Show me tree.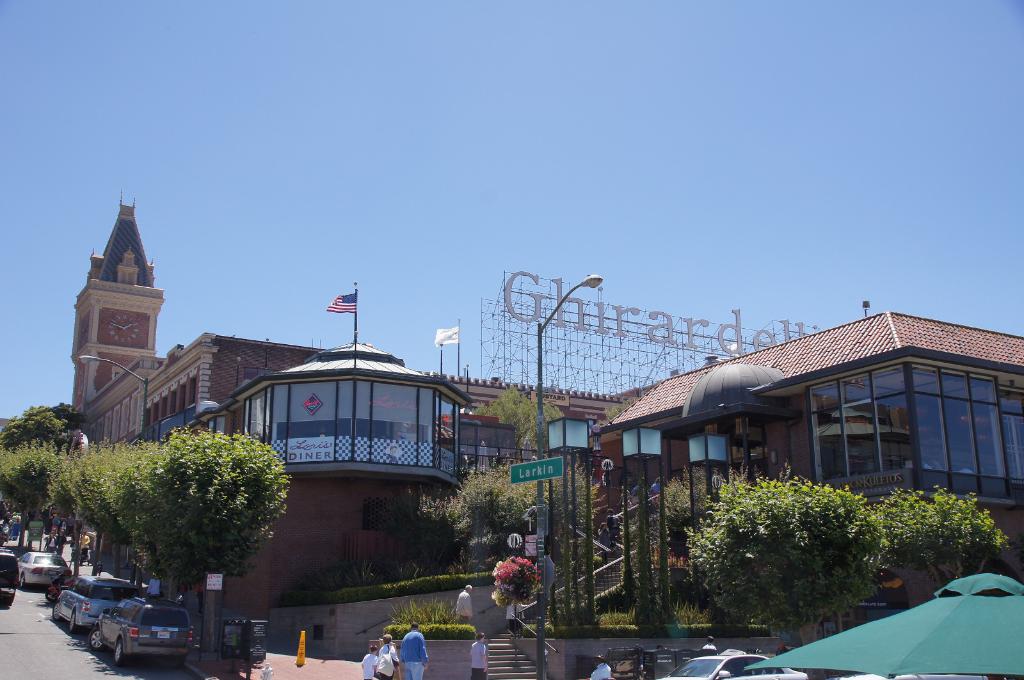
tree is here: region(38, 461, 102, 544).
